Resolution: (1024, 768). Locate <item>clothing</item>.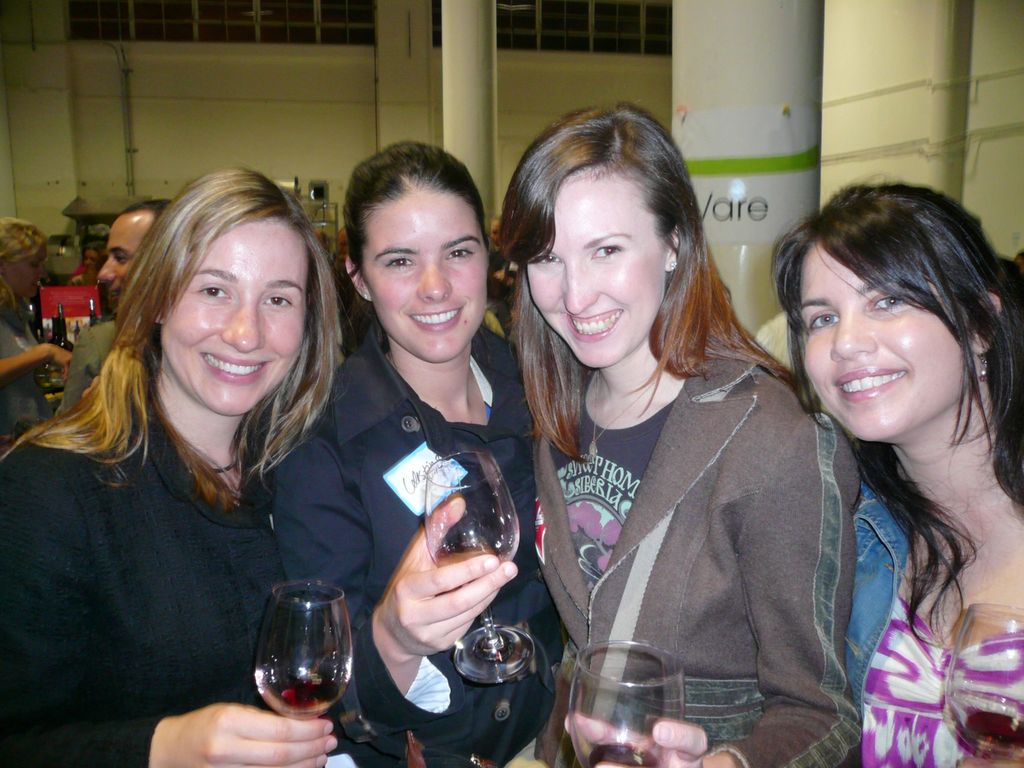
left=847, top=476, right=1023, bottom=767.
